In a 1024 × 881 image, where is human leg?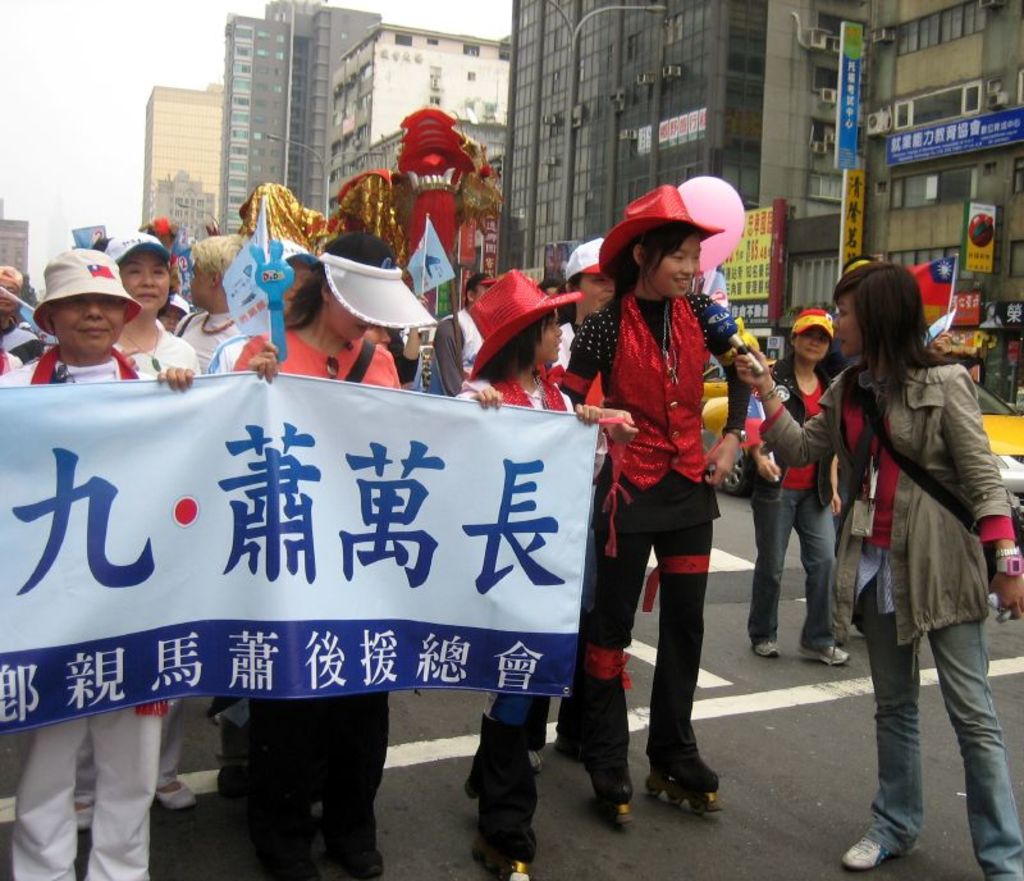
(left=86, top=700, right=164, bottom=877).
